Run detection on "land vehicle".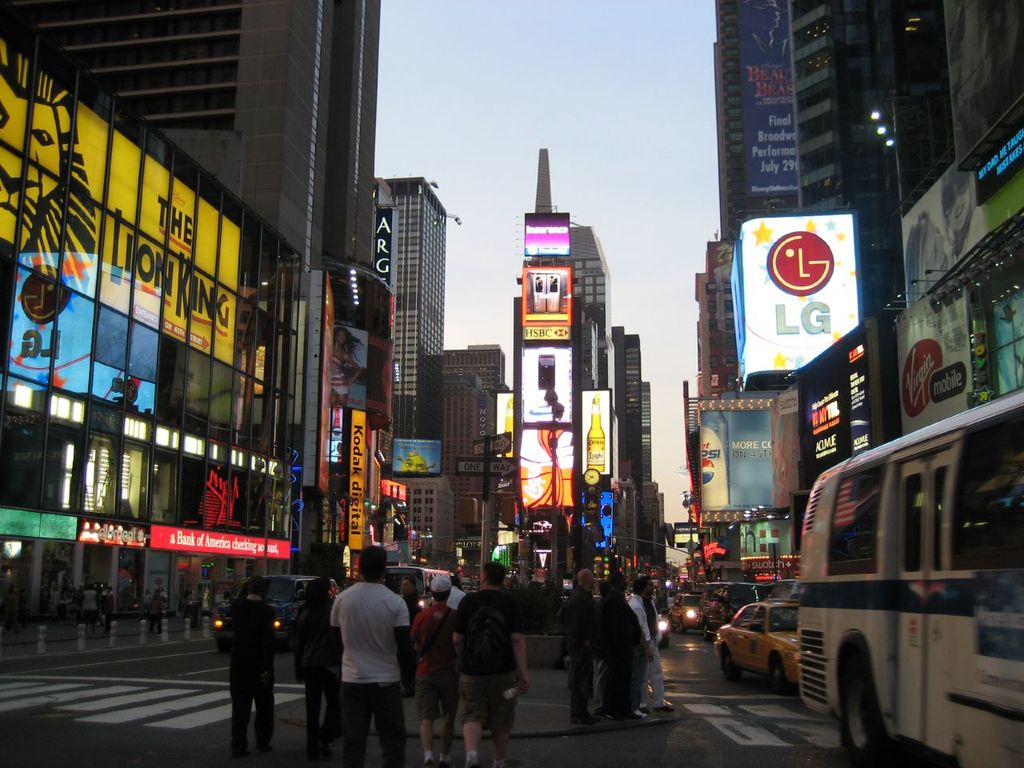
Result: <box>212,574,338,644</box>.
